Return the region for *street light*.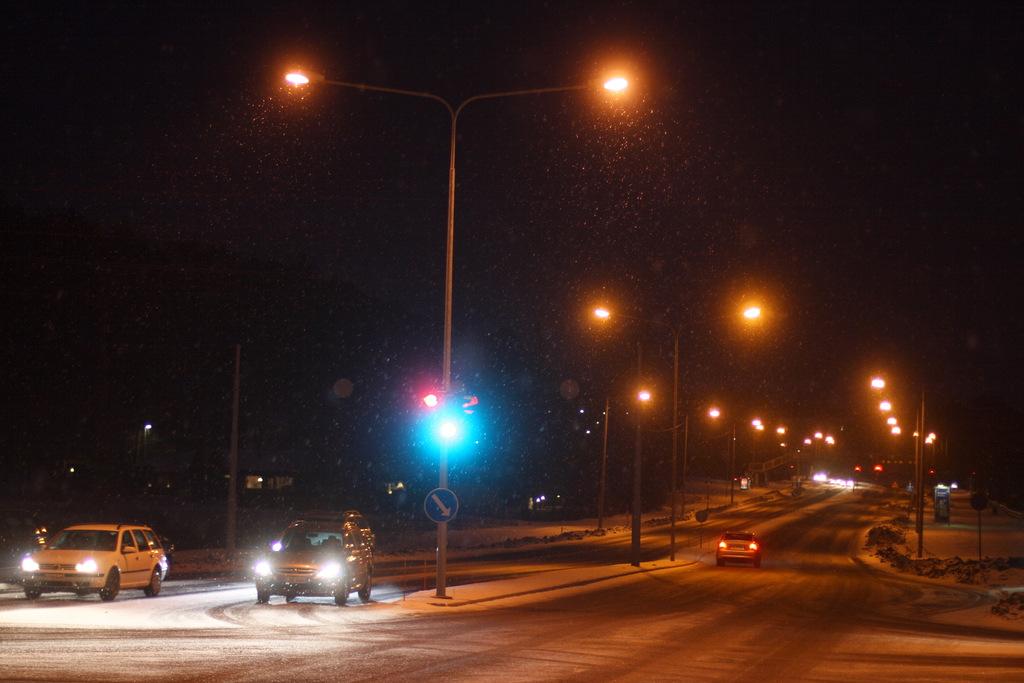
[x1=795, y1=435, x2=812, y2=488].
